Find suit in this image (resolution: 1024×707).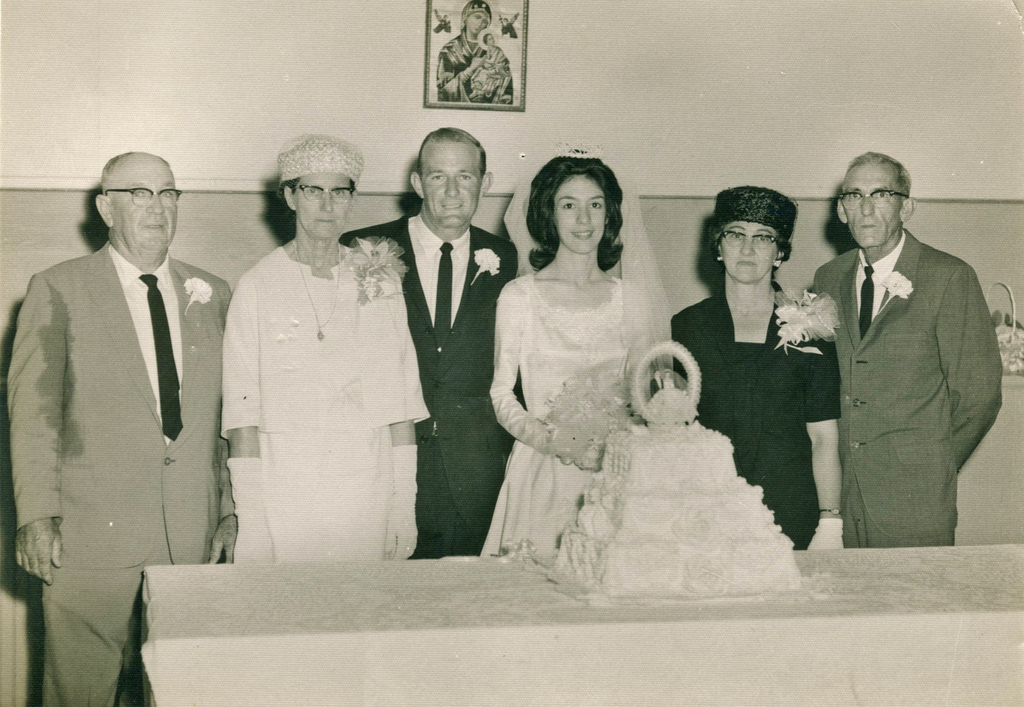
<bbox>3, 234, 232, 706</bbox>.
